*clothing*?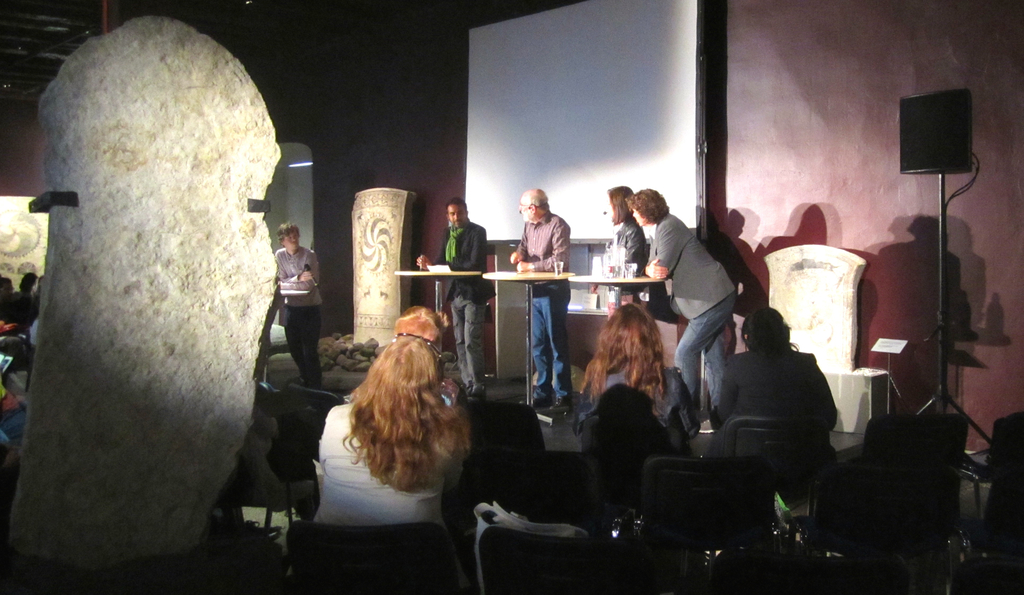
l=263, t=249, r=325, b=384
